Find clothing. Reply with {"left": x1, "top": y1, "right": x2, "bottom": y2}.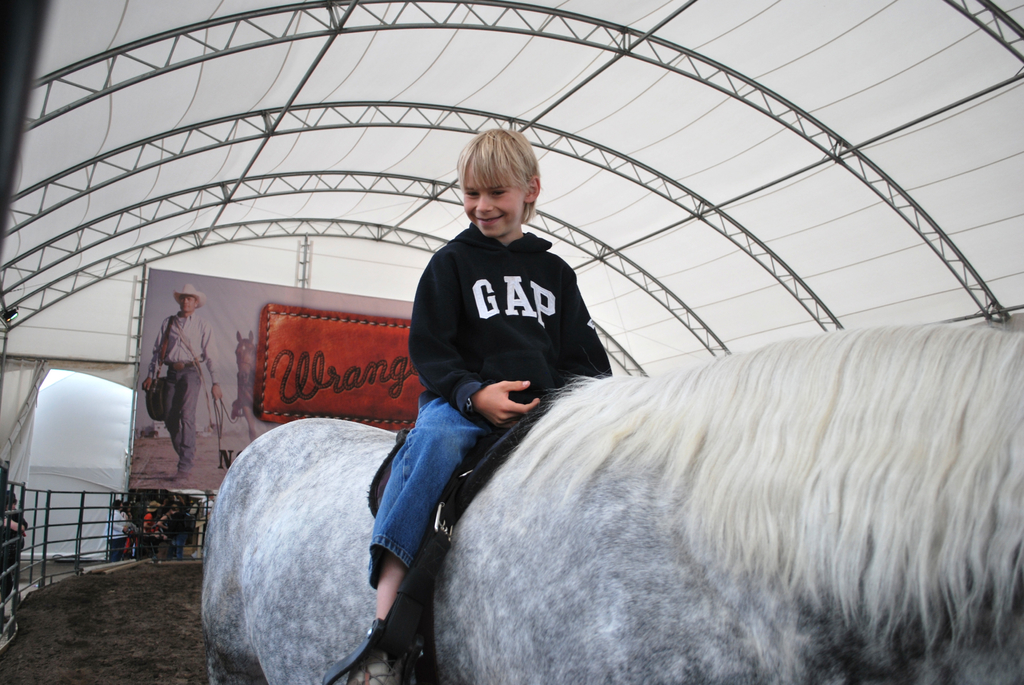
{"left": 142, "top": 310, "right": 217, "bottom": 469}.
